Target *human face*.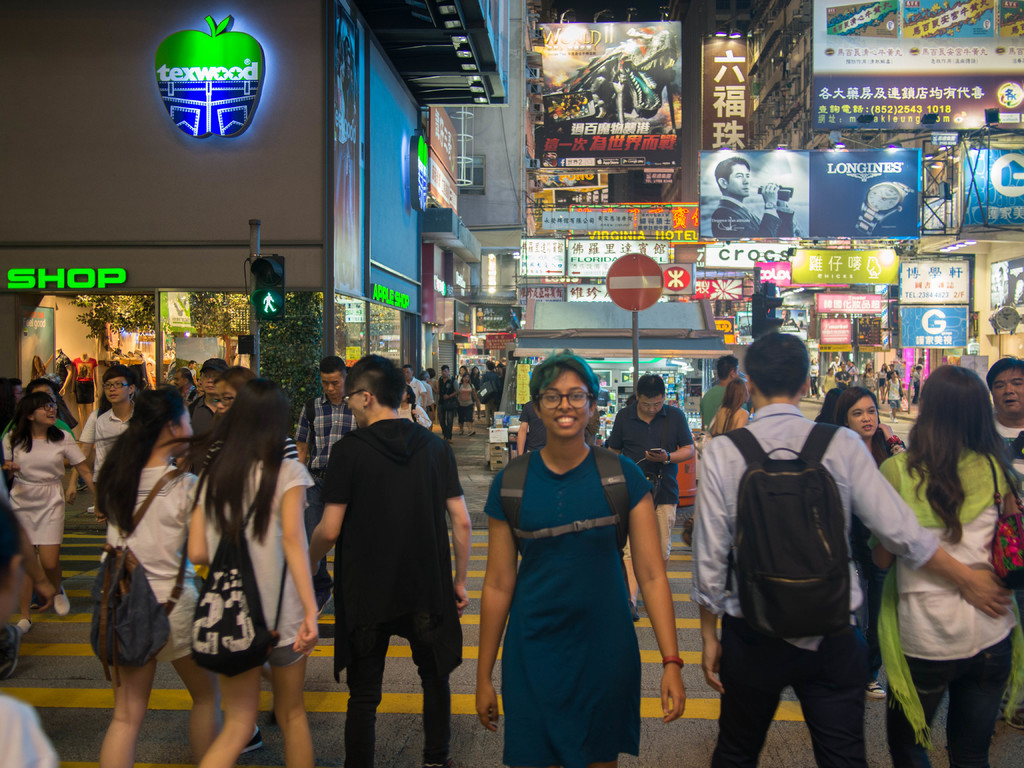
Target region: (35, 403, 56, 424).
